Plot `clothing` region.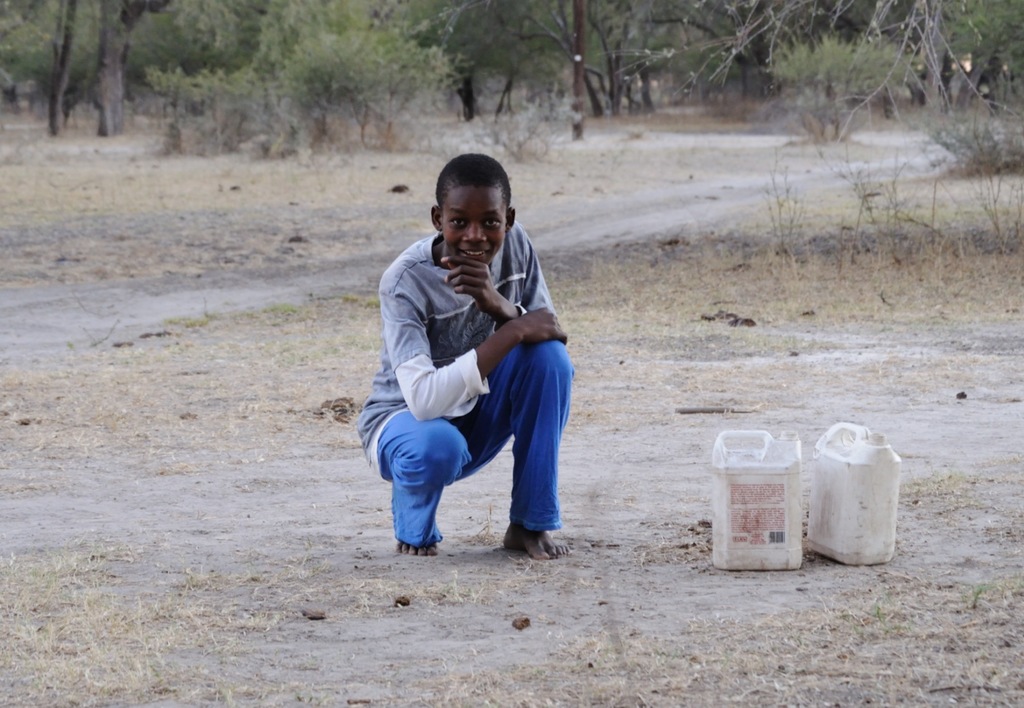
Plotted at [left=344, top=233, right=594, bottom=563].
